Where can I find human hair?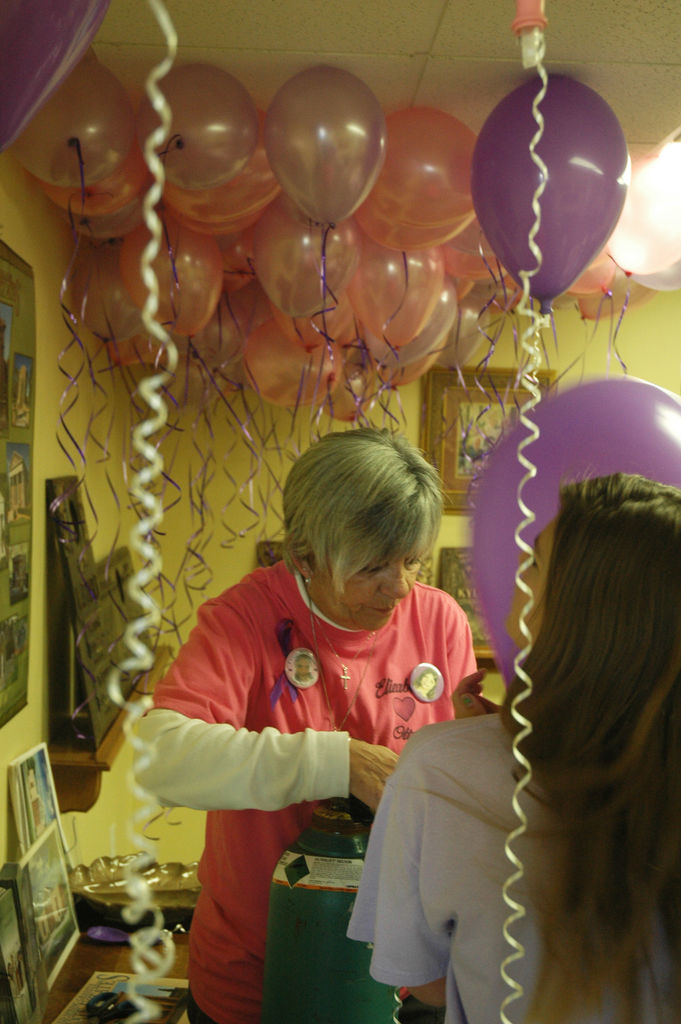
You can find it at <bbox>286, 423, 445, 632</bbox>.
